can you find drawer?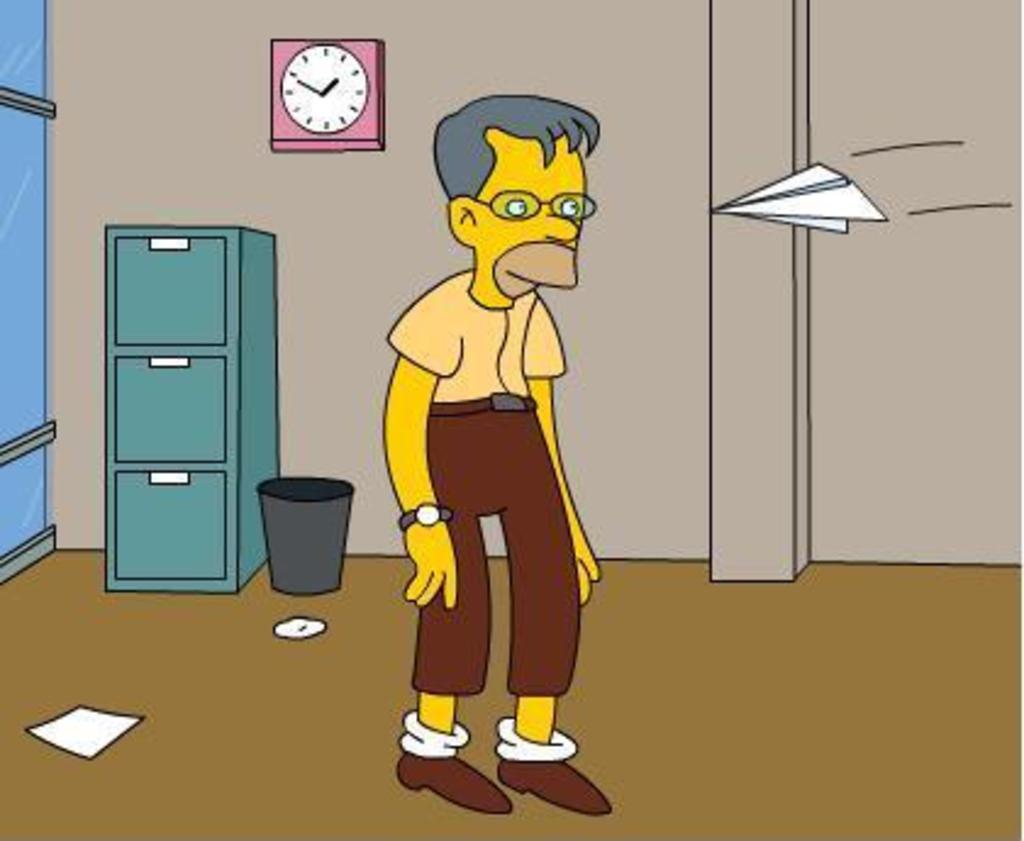
Yes, bounding box: detection(119, 468, 232, 580).
